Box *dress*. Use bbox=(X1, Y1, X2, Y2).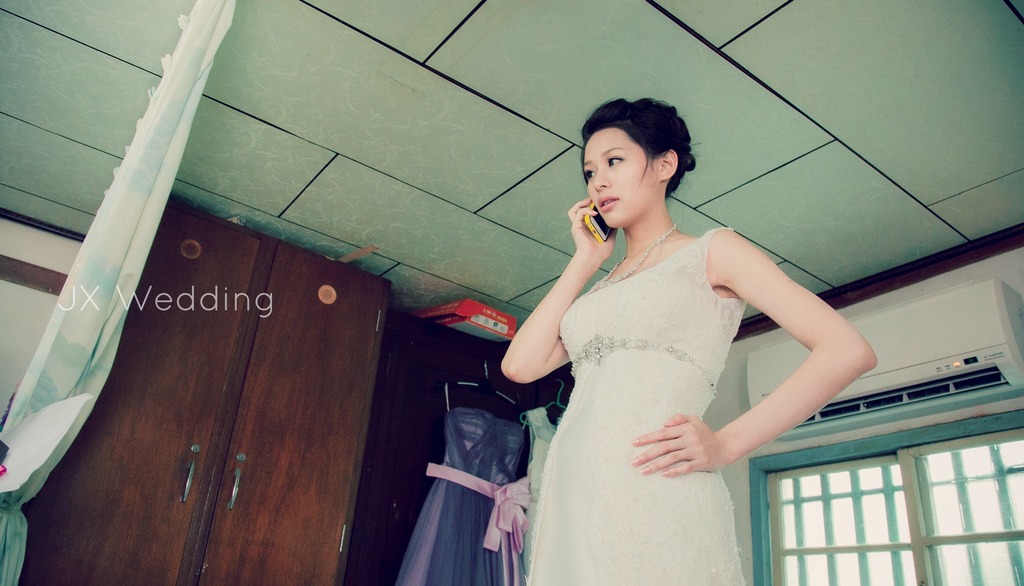
bbox=(524, 228, 745, 584).
